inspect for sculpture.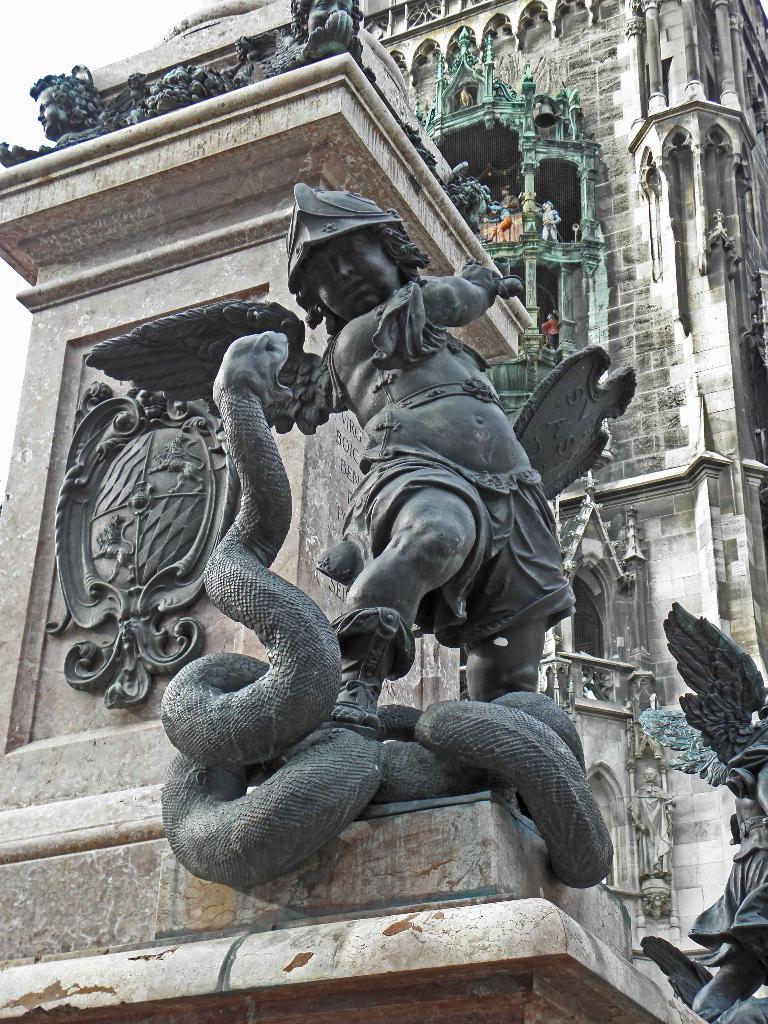
Inspection: (left=127, top=173, right=621, bottom=964).
